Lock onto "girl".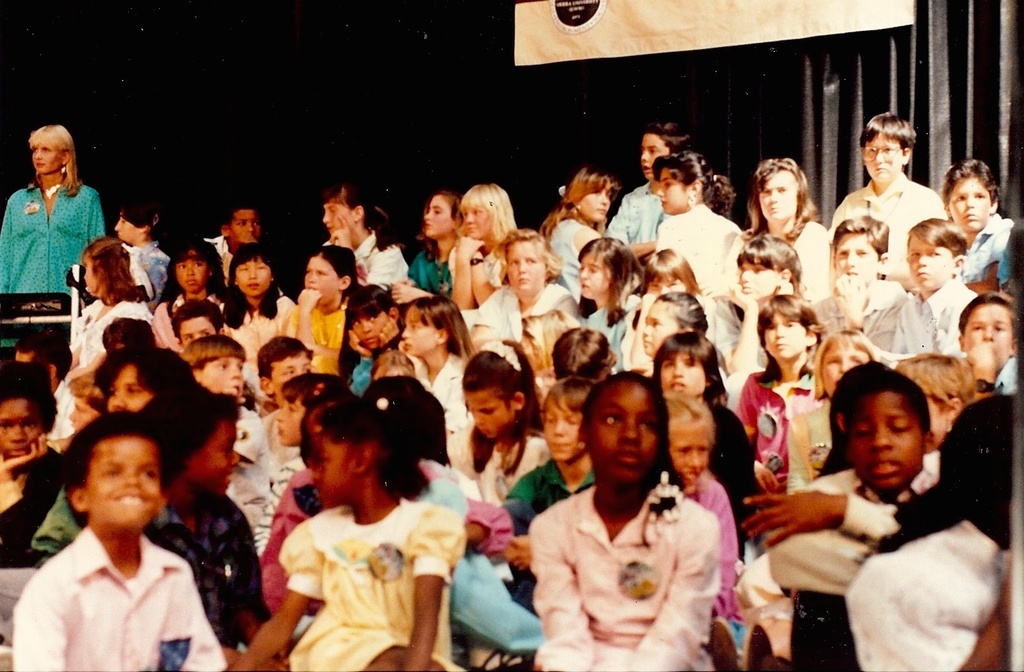
Locked: [321,185,410,293].
